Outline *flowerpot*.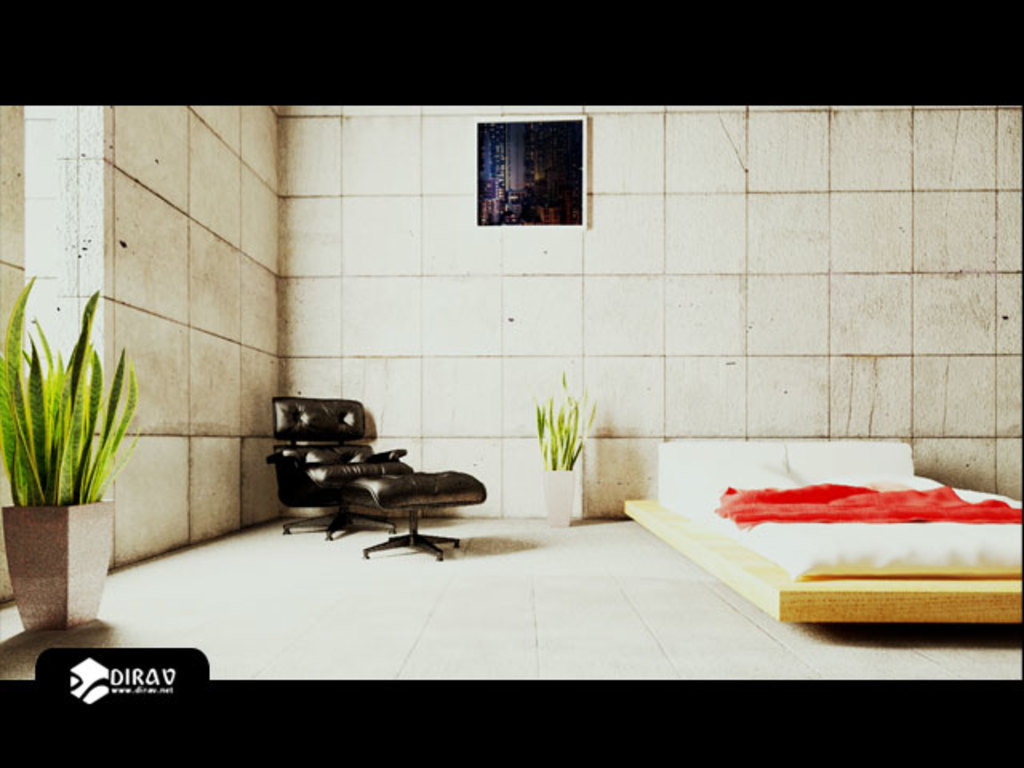
Outline: x1=8, y1=458, x2=122, y2=638.
